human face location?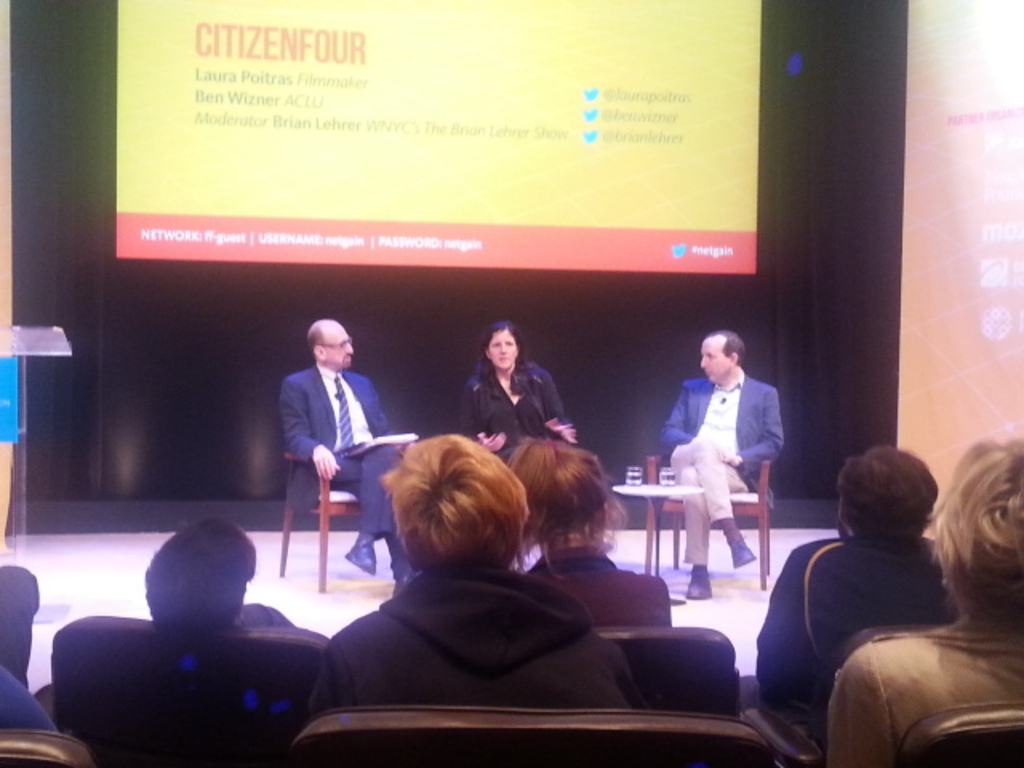
bbox=[320, 330, 354, 371]
